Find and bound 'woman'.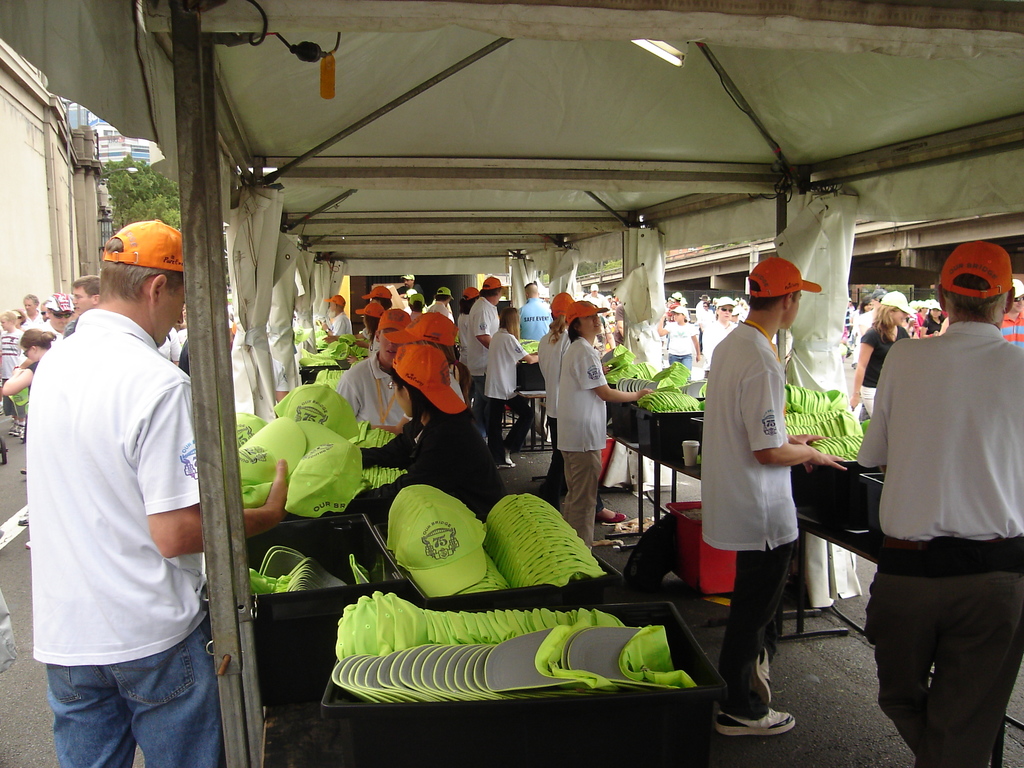
Bound: l=915, t=307, r=925, b=337.
